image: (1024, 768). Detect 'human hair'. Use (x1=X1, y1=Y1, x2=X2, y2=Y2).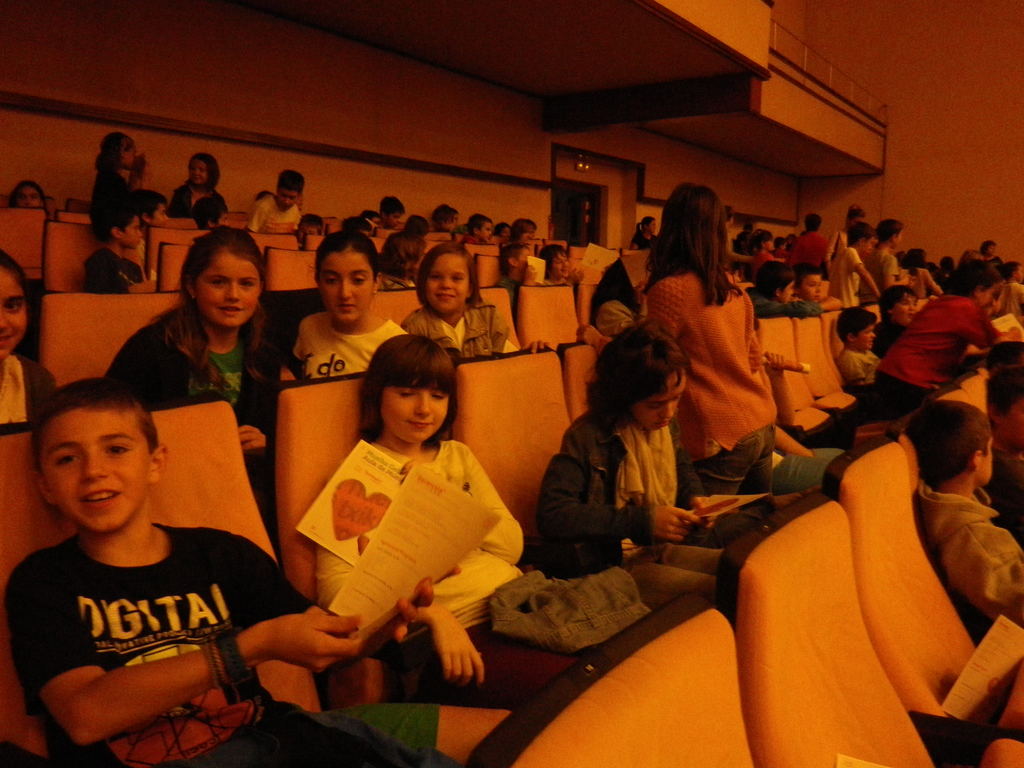
(x1=959, y1=248, x2=973, y2=265).
